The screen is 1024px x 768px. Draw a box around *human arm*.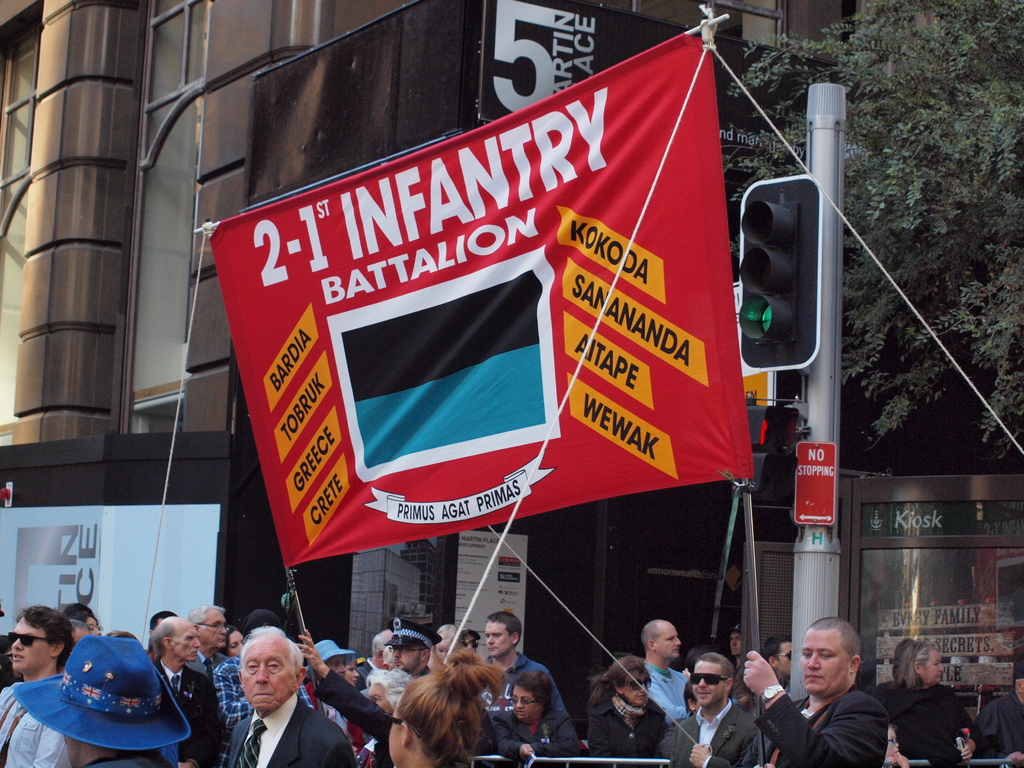
(x1=167, y1=676, x2=236, y2=767).
